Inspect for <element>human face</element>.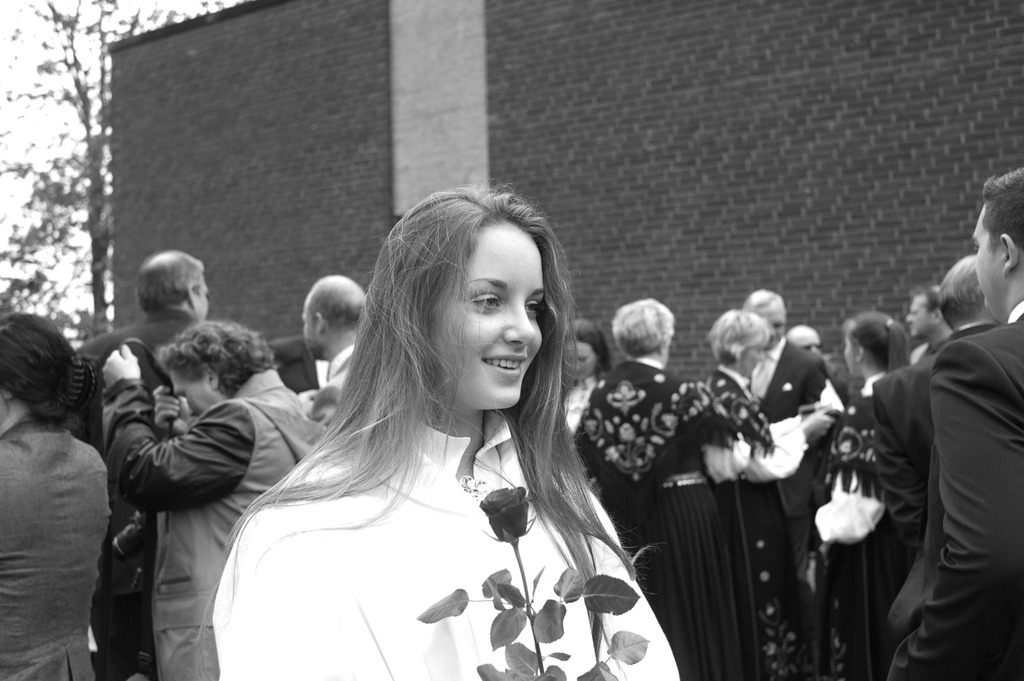
Inspection: {"x1": 744, "y1": 349, "x2": 762, "y2": 375}.
